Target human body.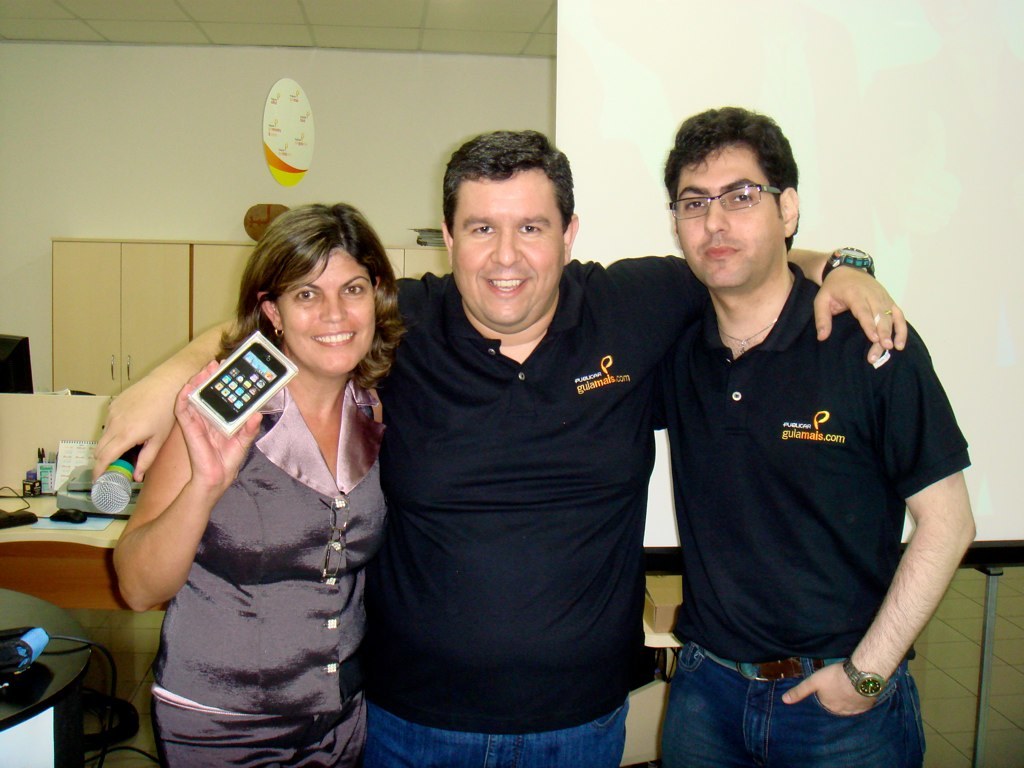
Target region: left=83, top=125, right=912, bottom=767.
